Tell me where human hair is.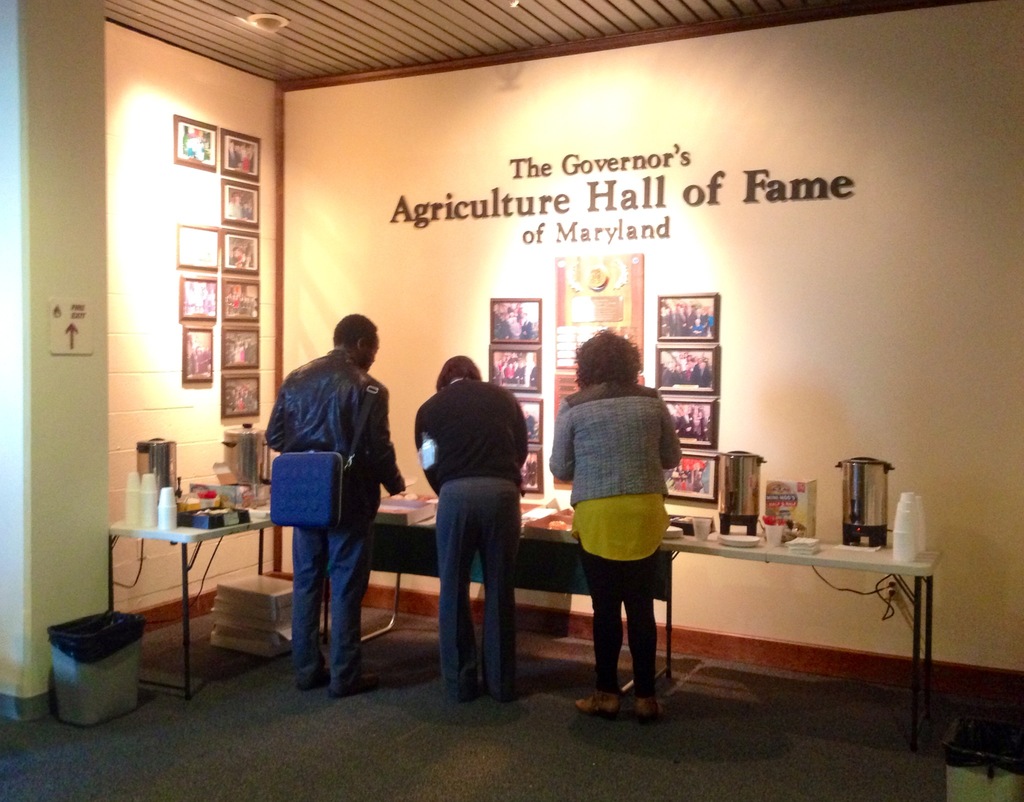
human hair is at (436, 356, 483, 389).
